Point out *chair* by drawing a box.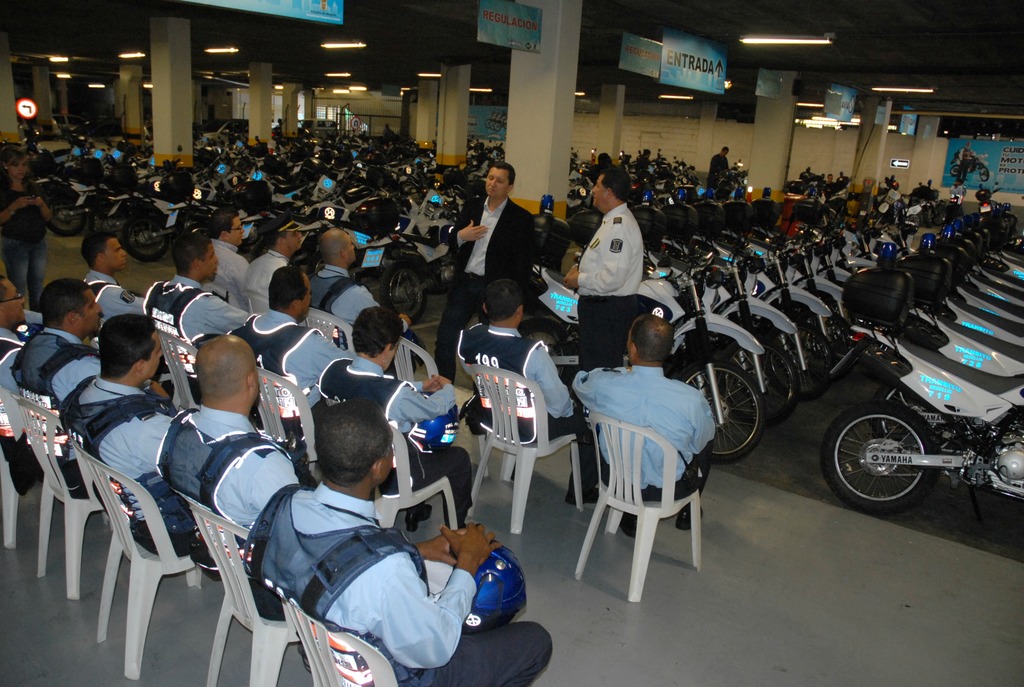
bbox=[10, 394, 202, 600].
